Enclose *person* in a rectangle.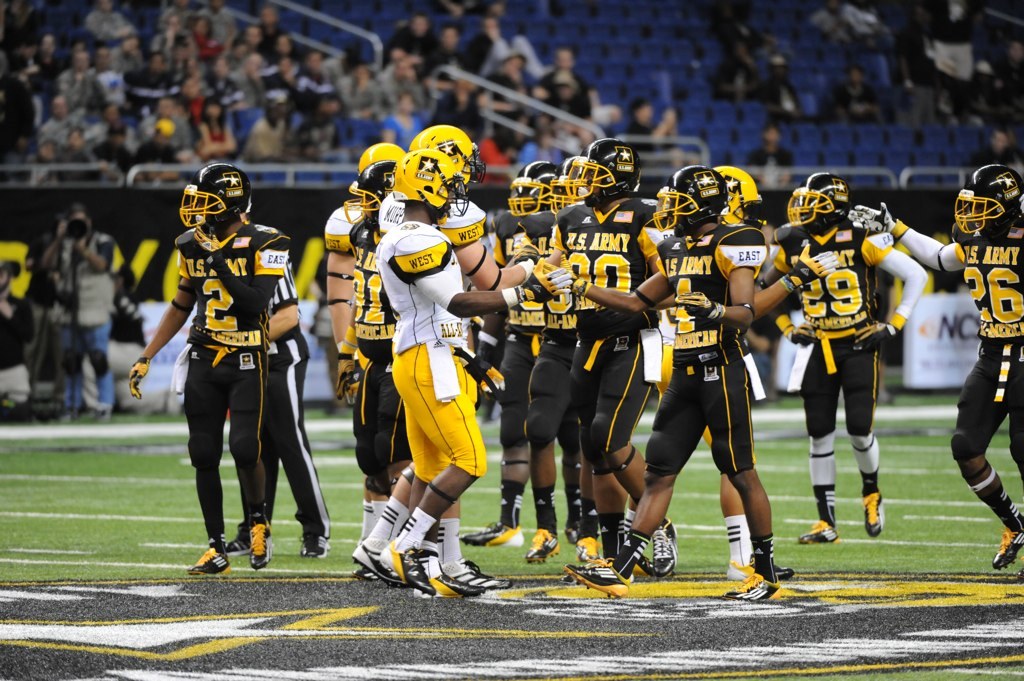
pyautogui.locateOnScreen(144, 104, 185, 156).
